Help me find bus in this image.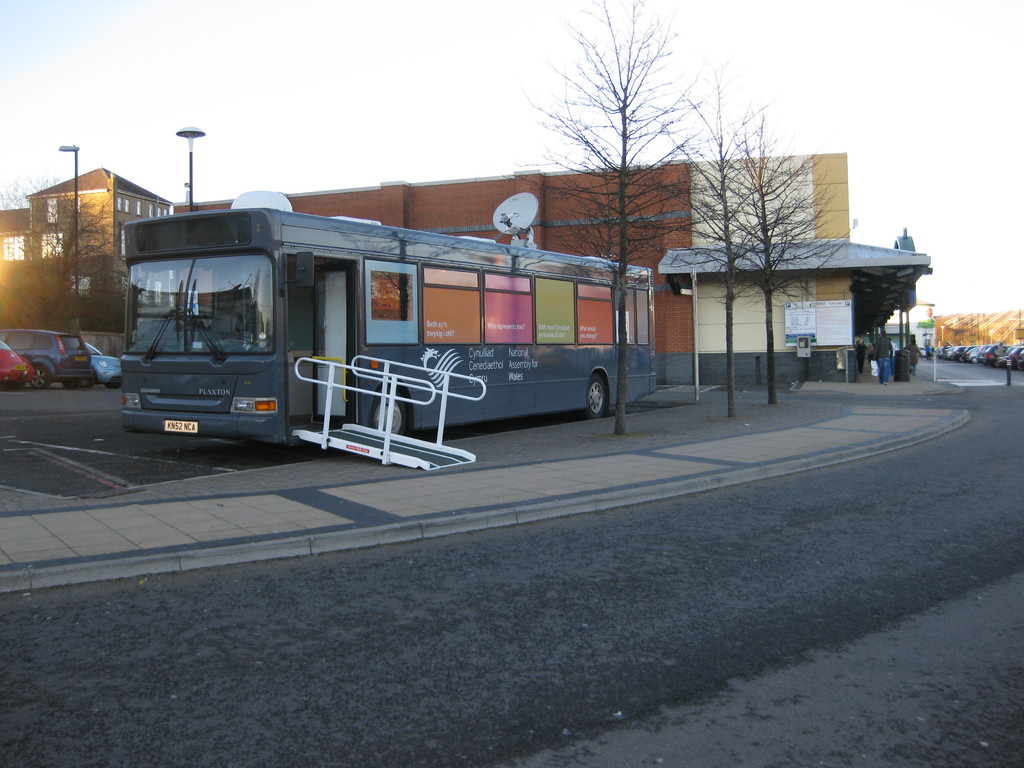
Found it: <box>123,196,659,458</box>.
